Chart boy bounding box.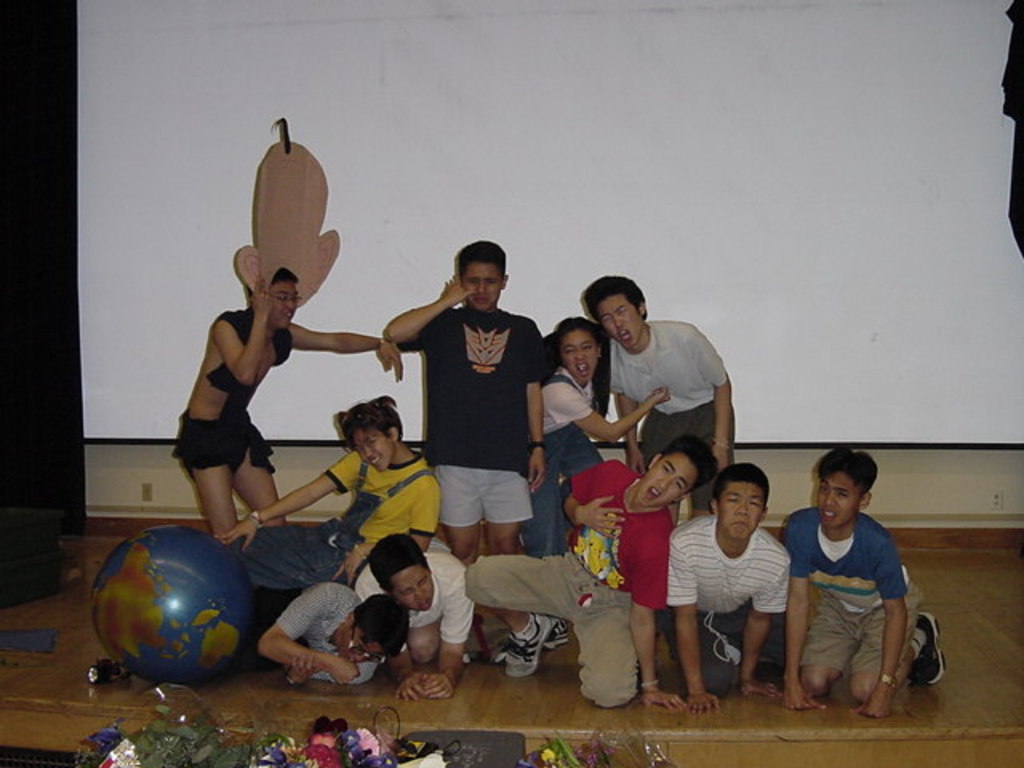
Charted: x1=350, y1=525, x2=478, y2=704.
